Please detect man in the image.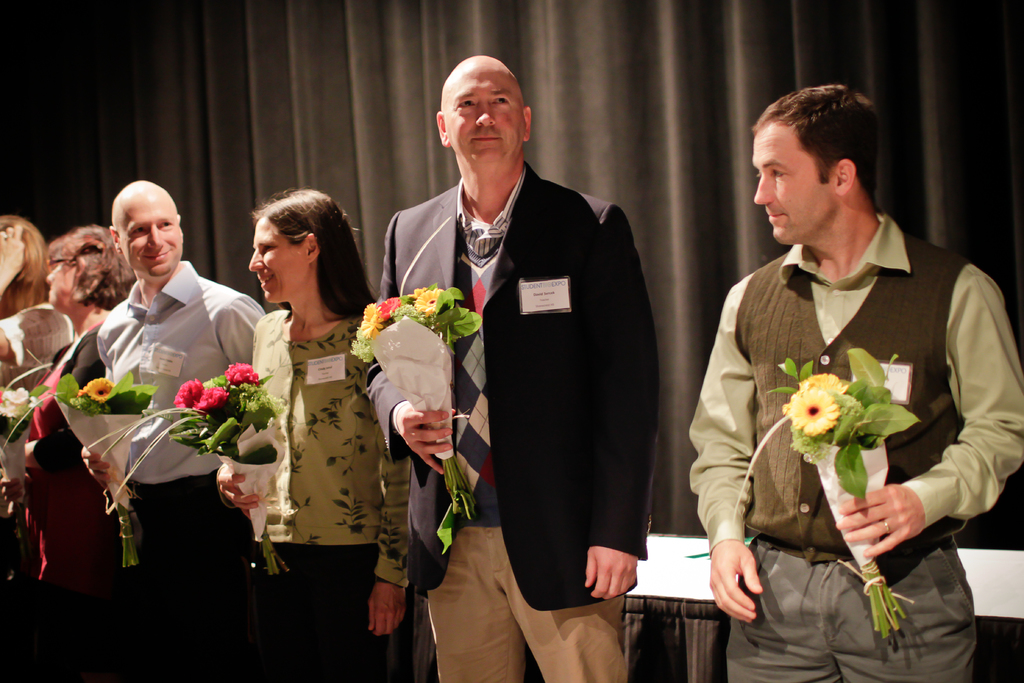
select_region(76, 177, 266, 682).
